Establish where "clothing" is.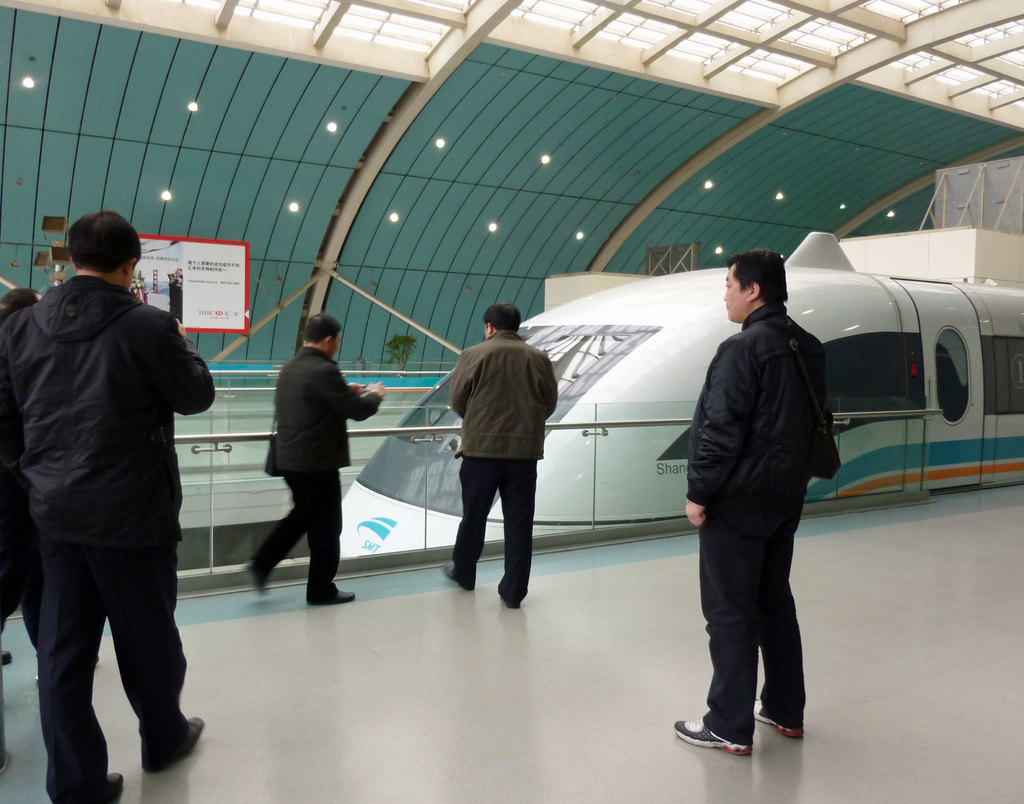
Established at (435, 297, 557, 586).
